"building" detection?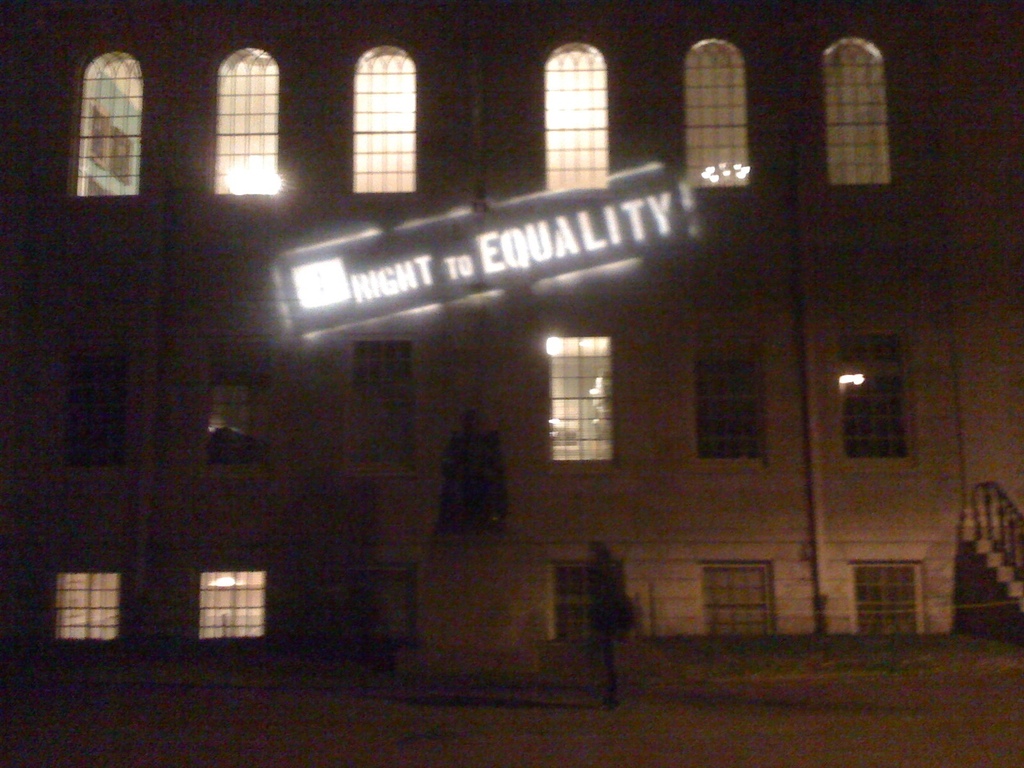
left=0, top=0, right=1023, bottom=691
